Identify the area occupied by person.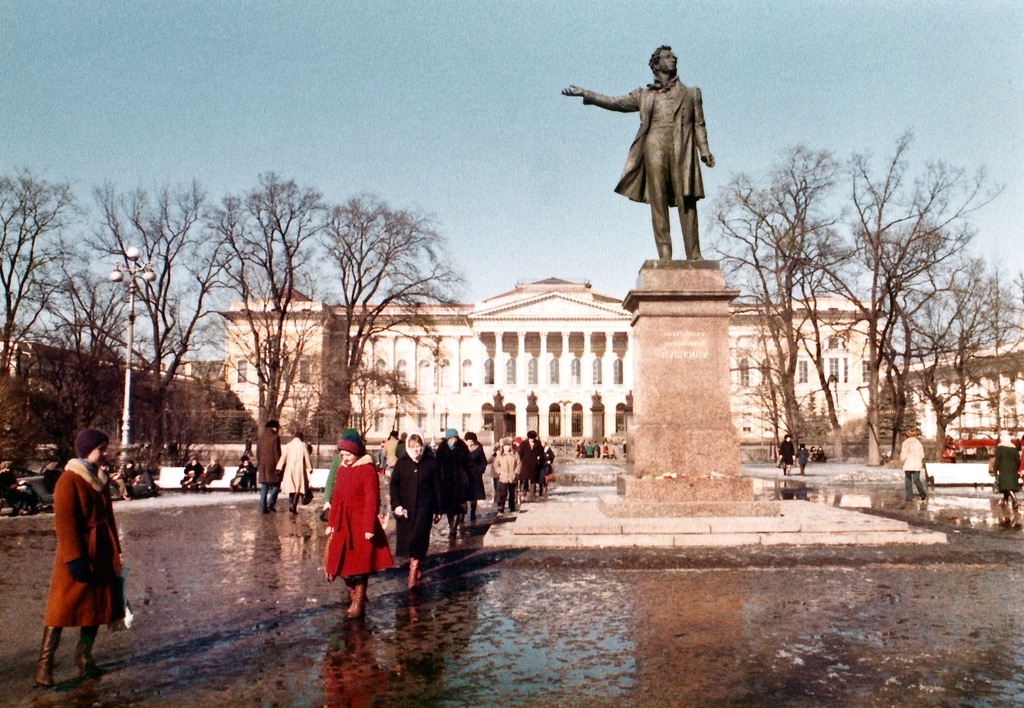
Area: BBox(563, 44, 712, 263).
